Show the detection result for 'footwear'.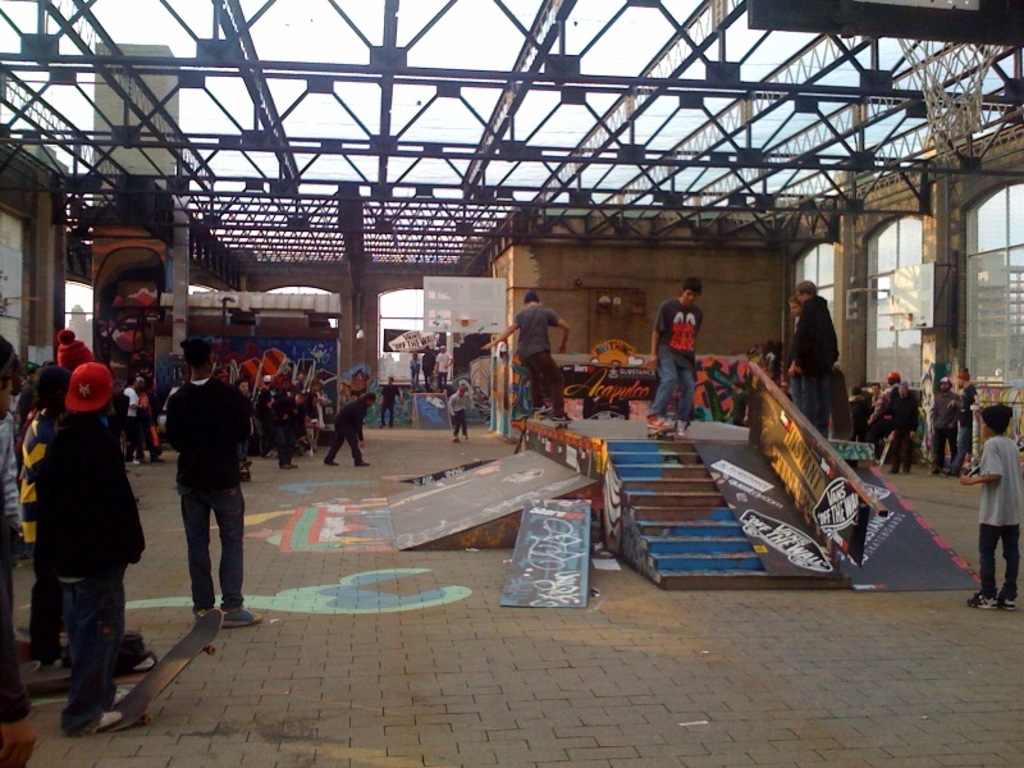
{"left": 219, "top": 613, "right": 259, "bottom": 626}.
